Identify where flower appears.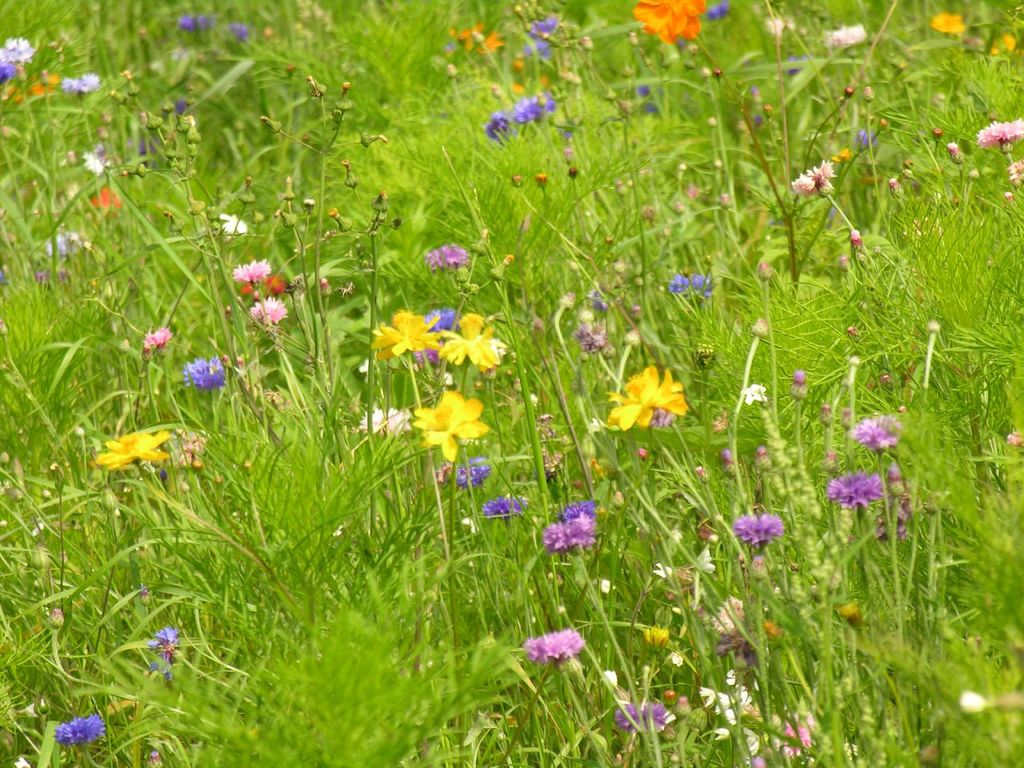
Appears at [left=630, top=0, right=706, bottom=43].
